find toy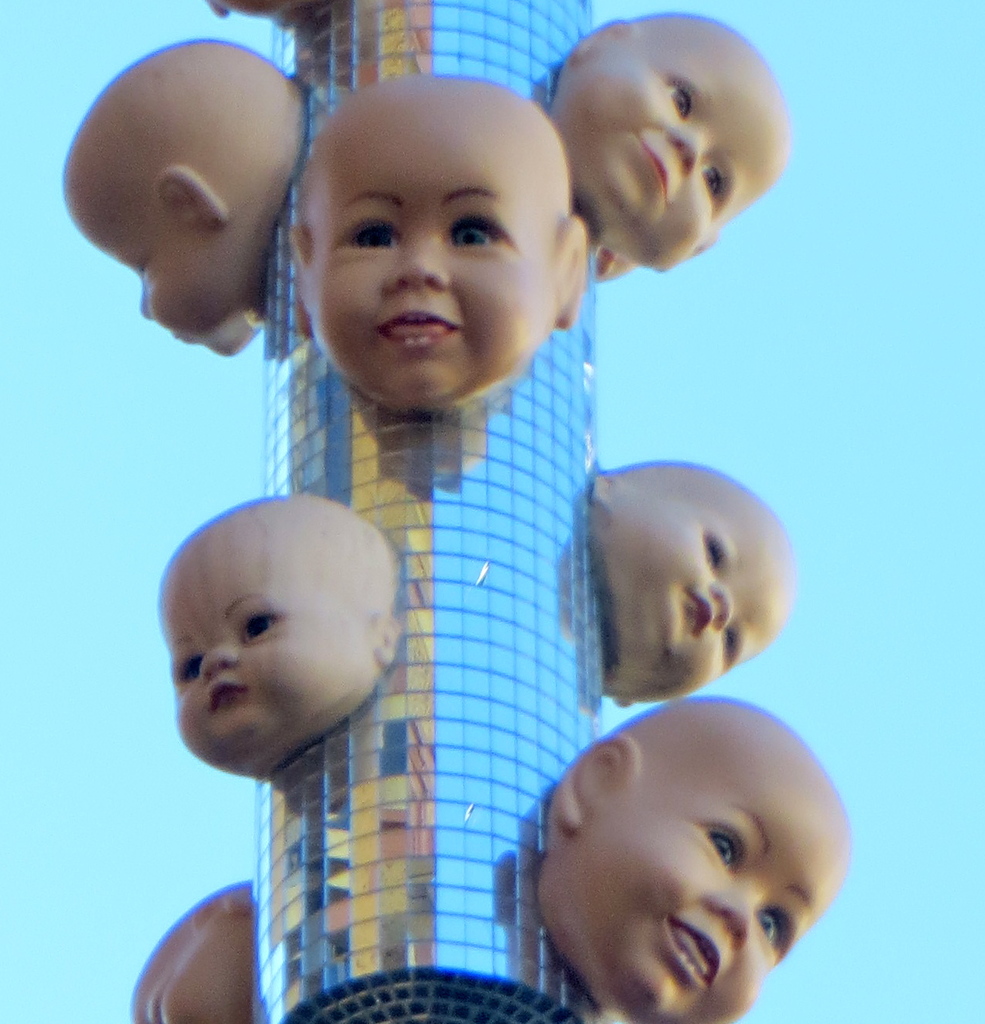
locate(587, 451, 798, 711)
